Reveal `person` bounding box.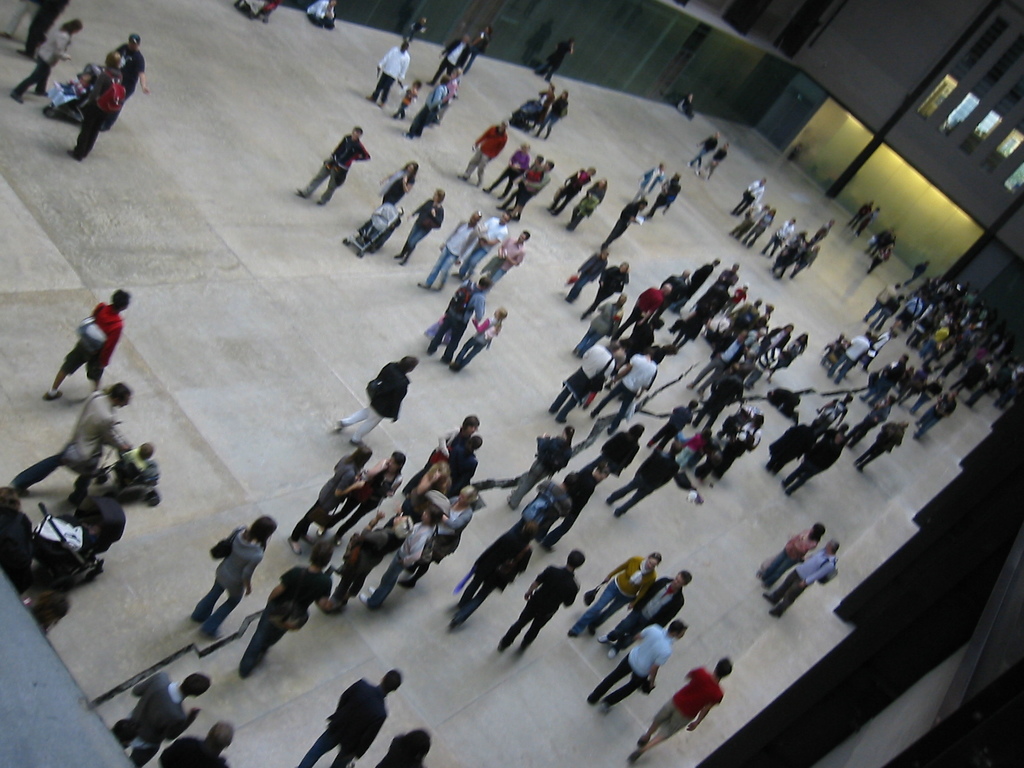
Revealed: detection(534, 88, 570, 140).
